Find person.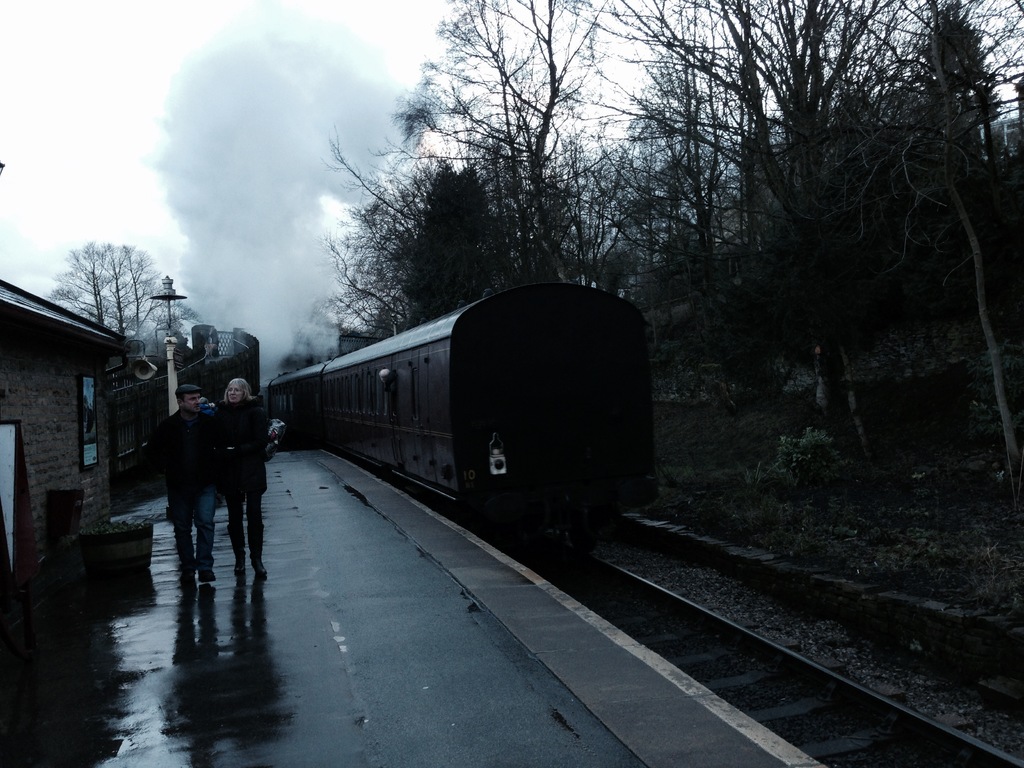
150 385 222 584.
